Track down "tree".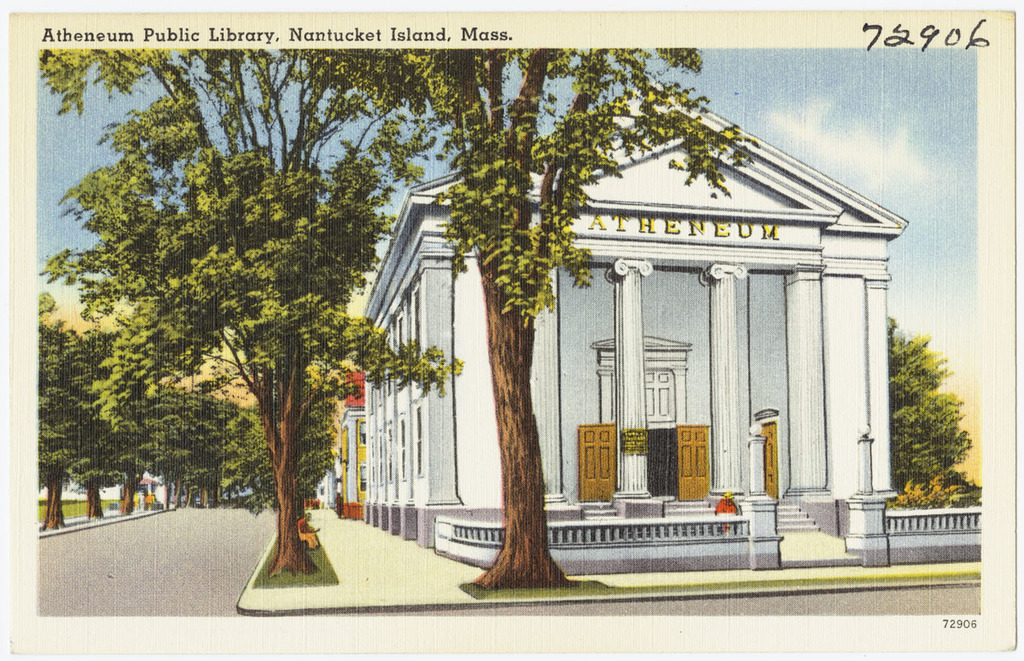
Tracked to l=139, t=387, r=207, b=513.
